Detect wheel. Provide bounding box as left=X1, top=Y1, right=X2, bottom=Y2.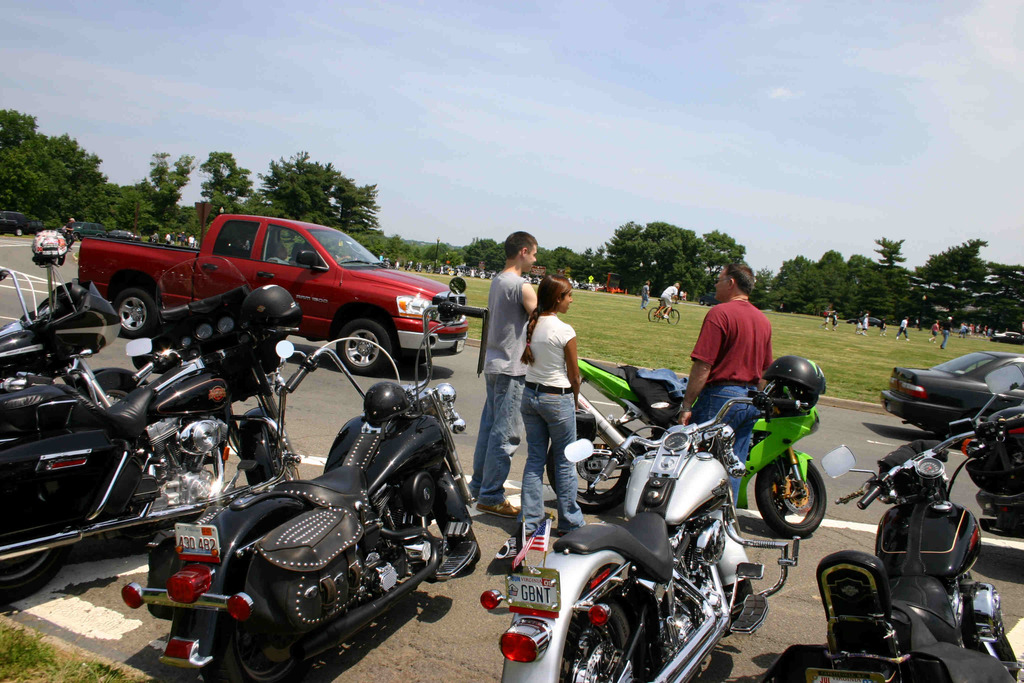
left=332, top=318, right=394, bottom=375.
